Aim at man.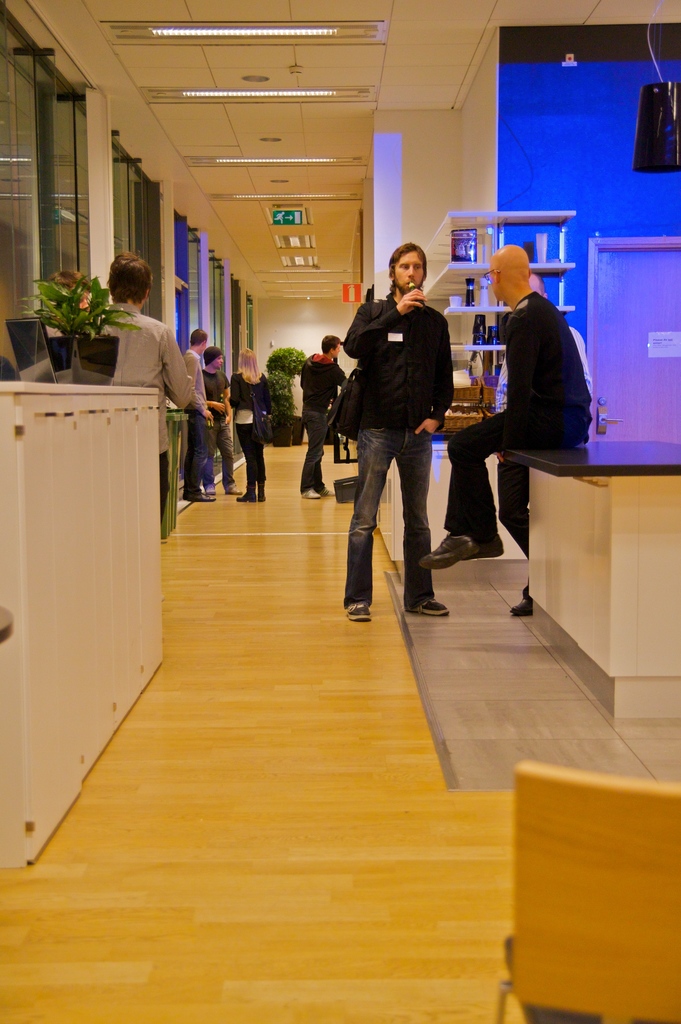
Aimed at Rect(175, 322, 216, 506).
